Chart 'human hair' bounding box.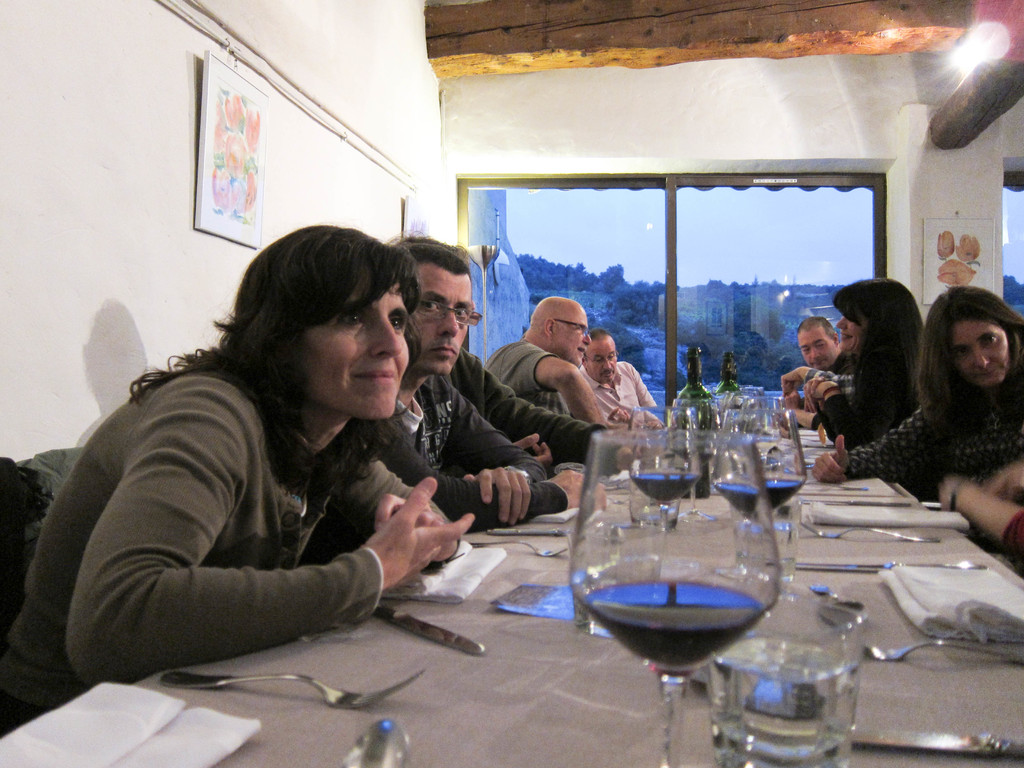
Charted: (387, 223, 477, 259).
